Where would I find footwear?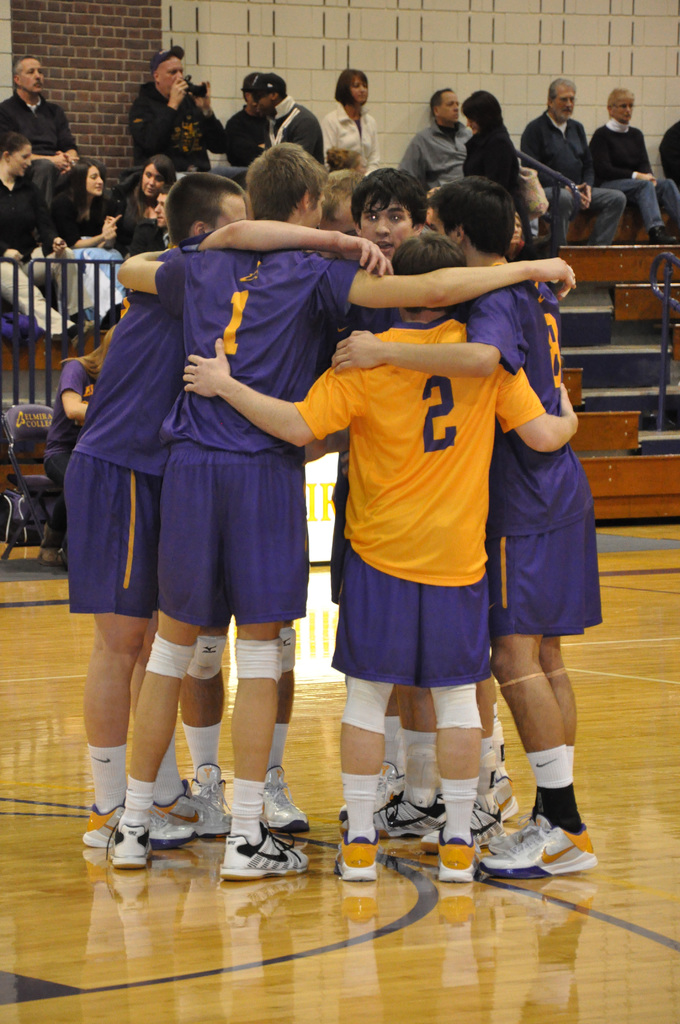
At x1=342 y1=842 x2=382 y2=898.
